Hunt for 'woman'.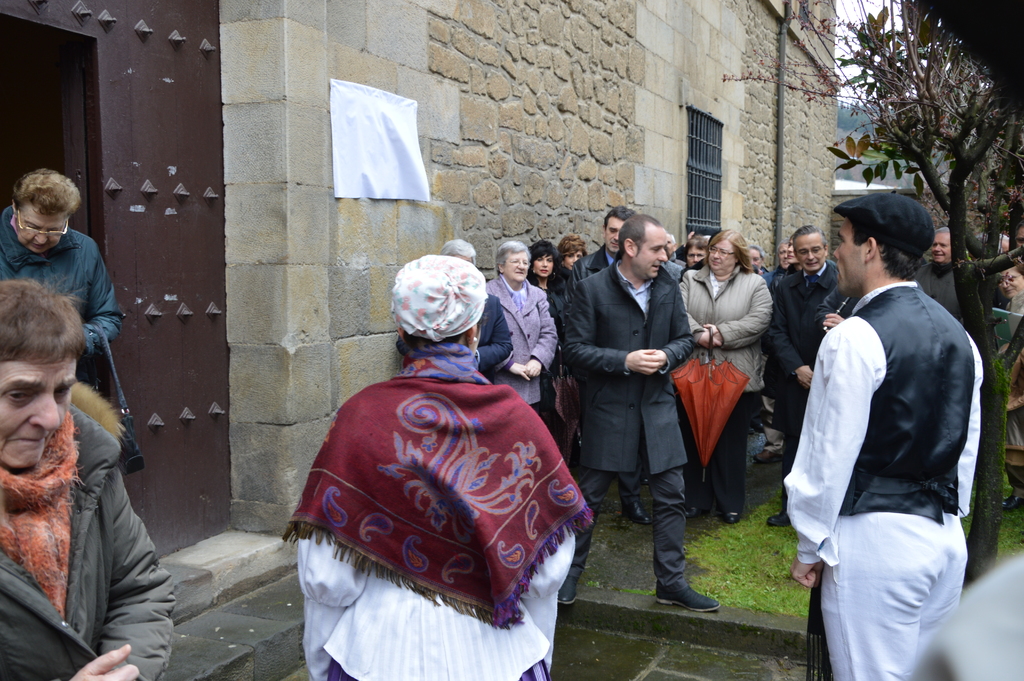
Hunted down at bbox=(0, 167, 124, 404).
